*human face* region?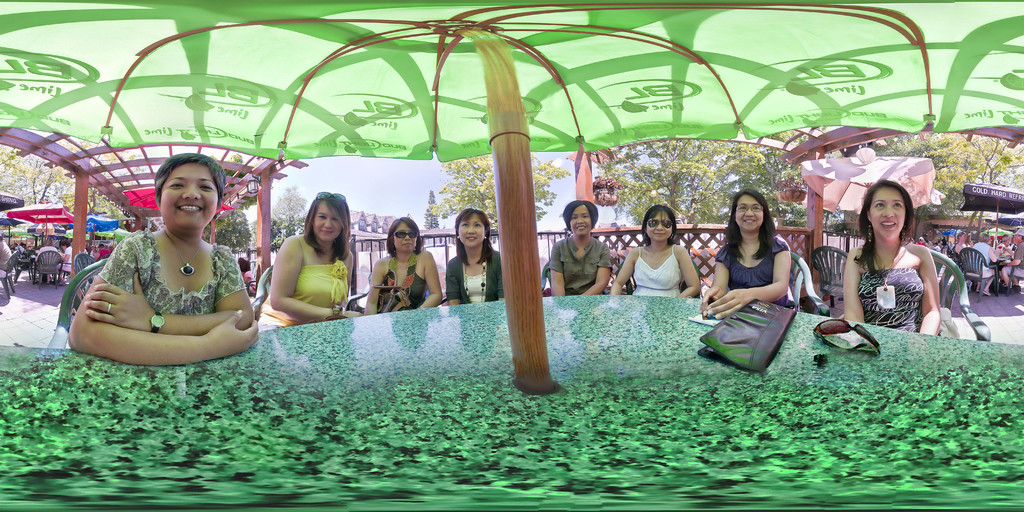
(393, 219, 420, 259)
